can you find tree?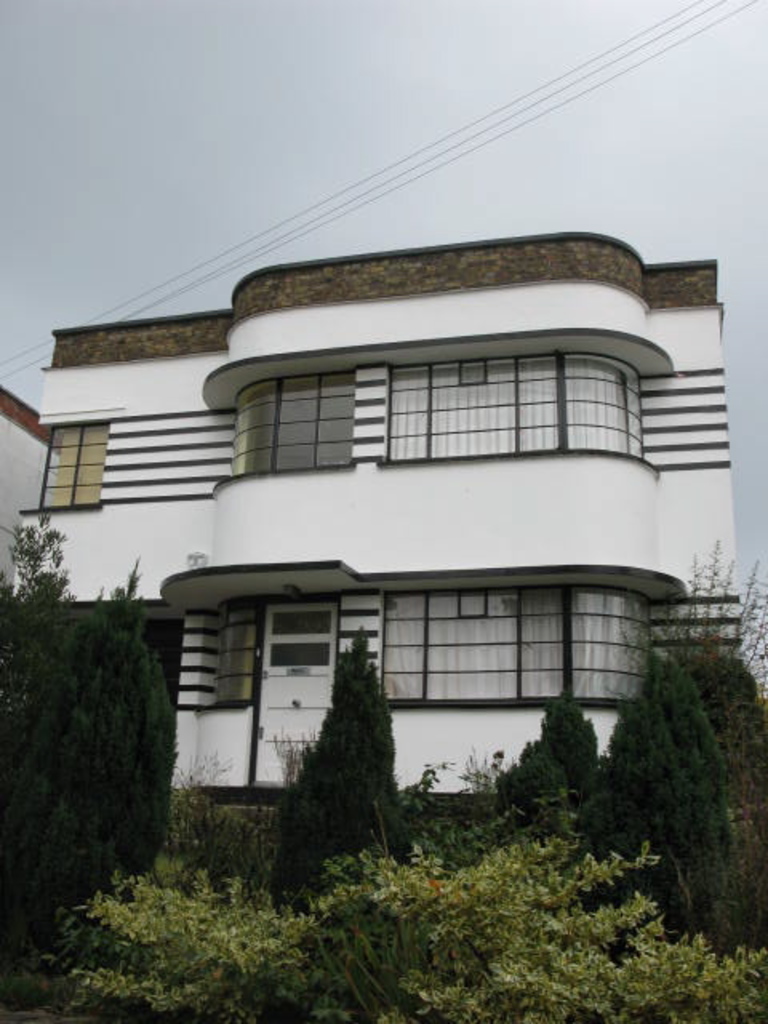
Yes, bounding box: select_region(275, 622, 416, 893).
